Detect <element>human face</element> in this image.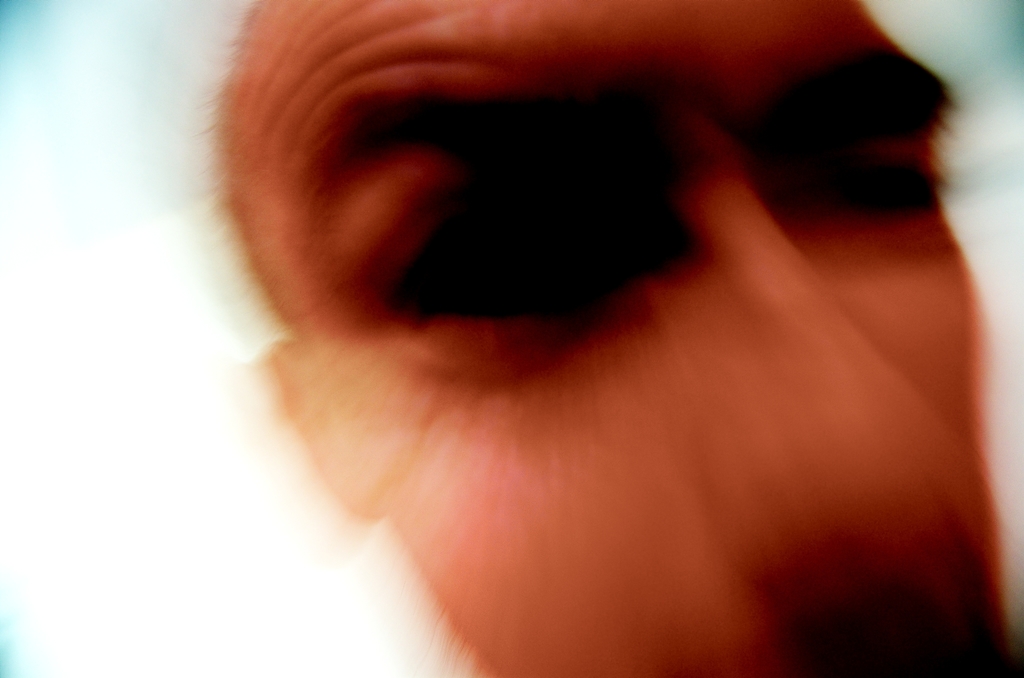
Detection: bbox=[243, 0, 1002, 677].
